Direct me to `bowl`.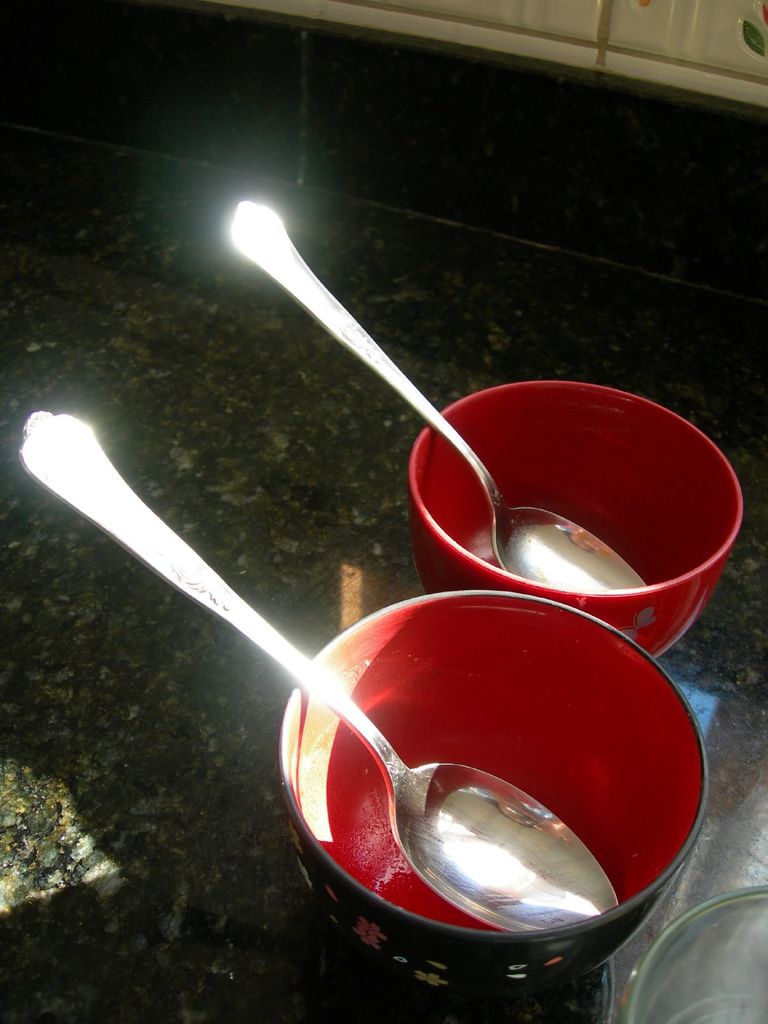
Direction: <region>269, 589, 708, 1007</region>.
